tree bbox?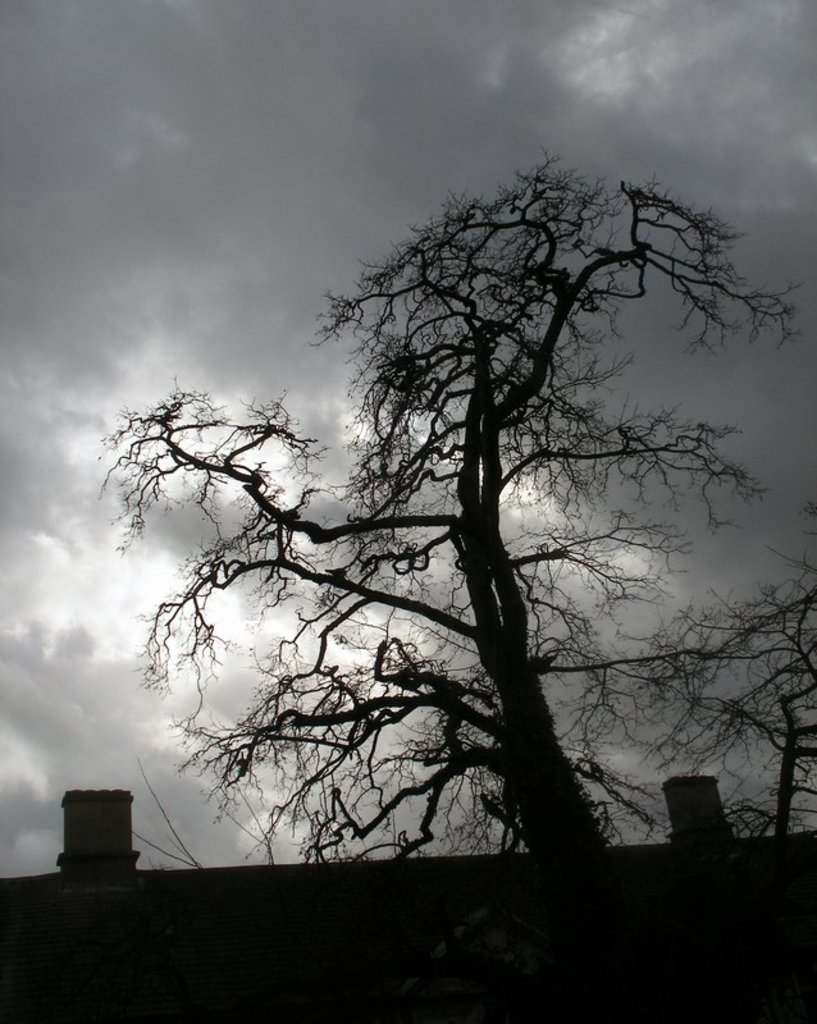
l=76, t=92, r=767, b=979
